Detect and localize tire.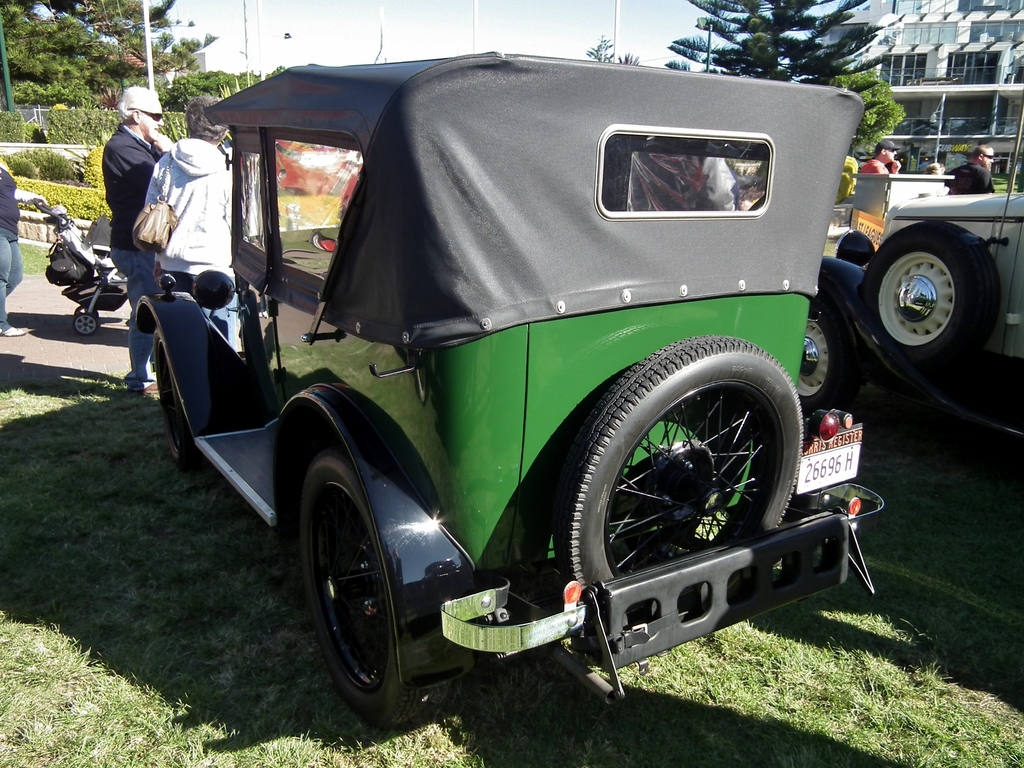
Localized at Rect(559, 332, 803, 594).
